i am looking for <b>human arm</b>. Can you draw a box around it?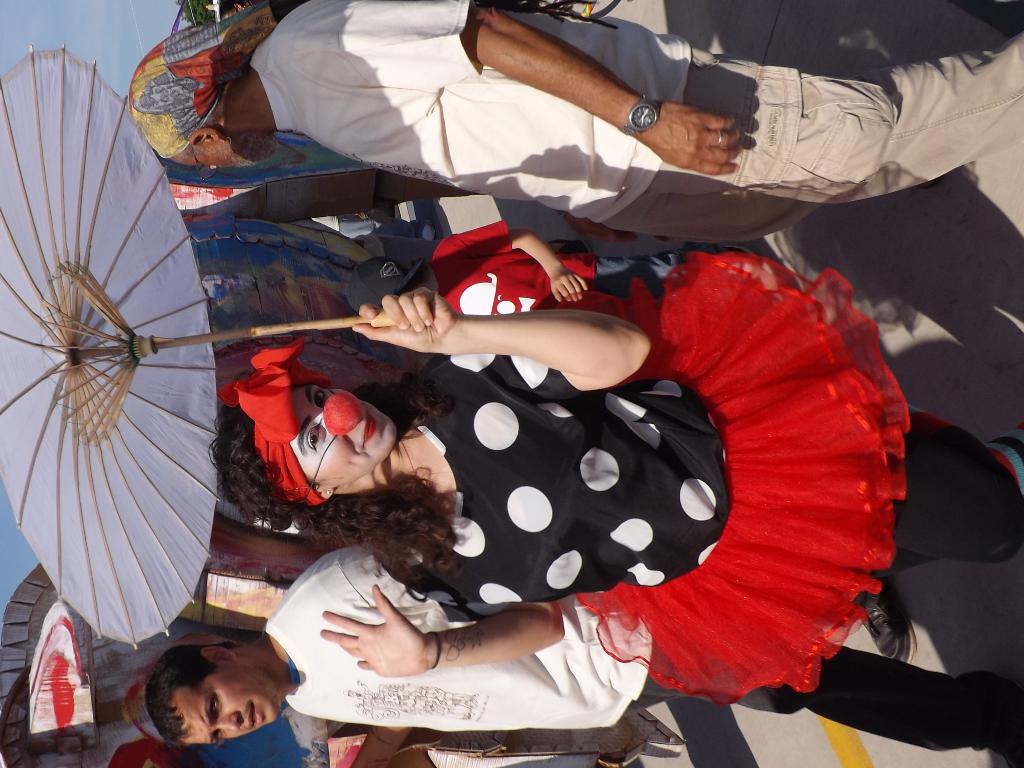
Sure, the bounding box is (x1=372, y1=281, x2=669, y2=394).
